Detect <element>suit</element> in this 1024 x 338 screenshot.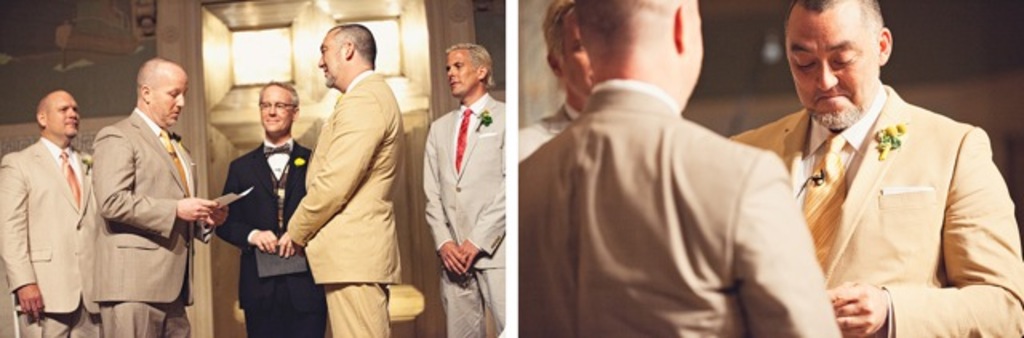
Detection: rect(405, 46, 517, 328).
